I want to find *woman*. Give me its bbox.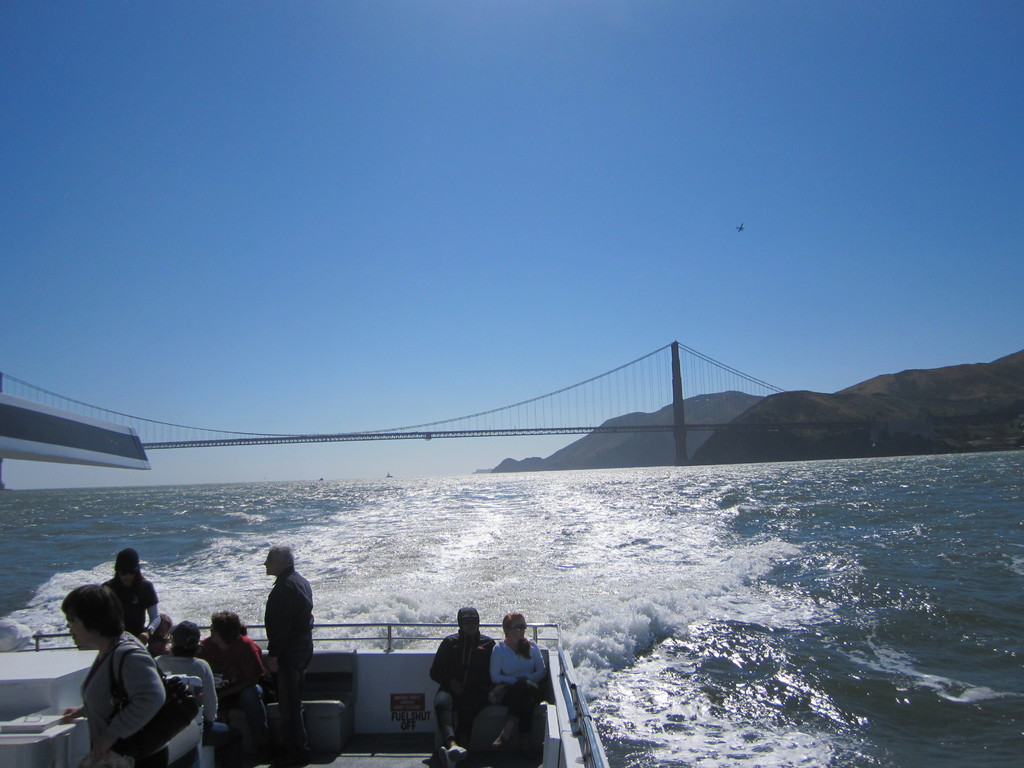
59 585 168 767.
